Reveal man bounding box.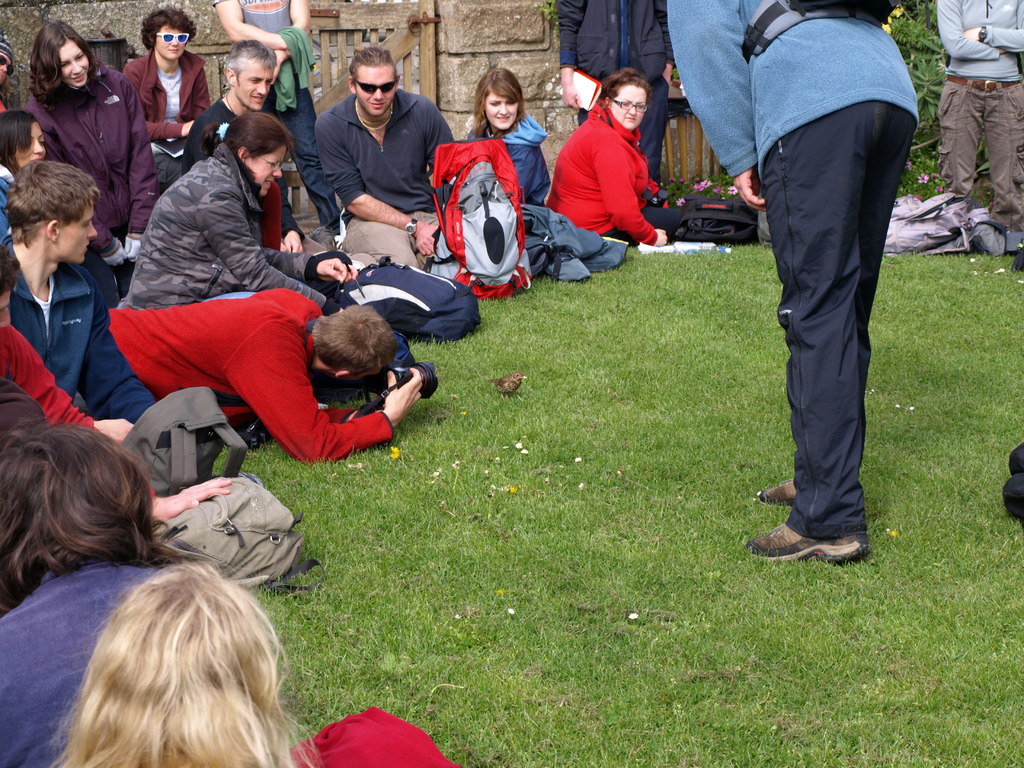
Revealed: [0,247,231,531].
